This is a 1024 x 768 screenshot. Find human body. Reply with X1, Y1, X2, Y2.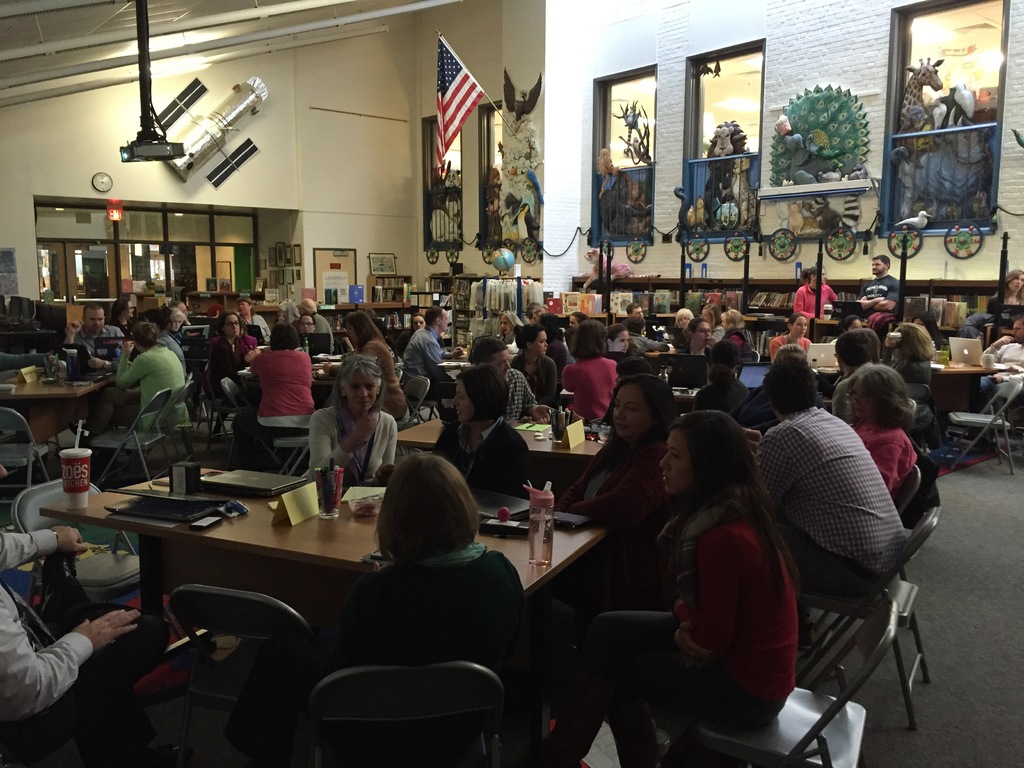
316, 314, 334, 361.
